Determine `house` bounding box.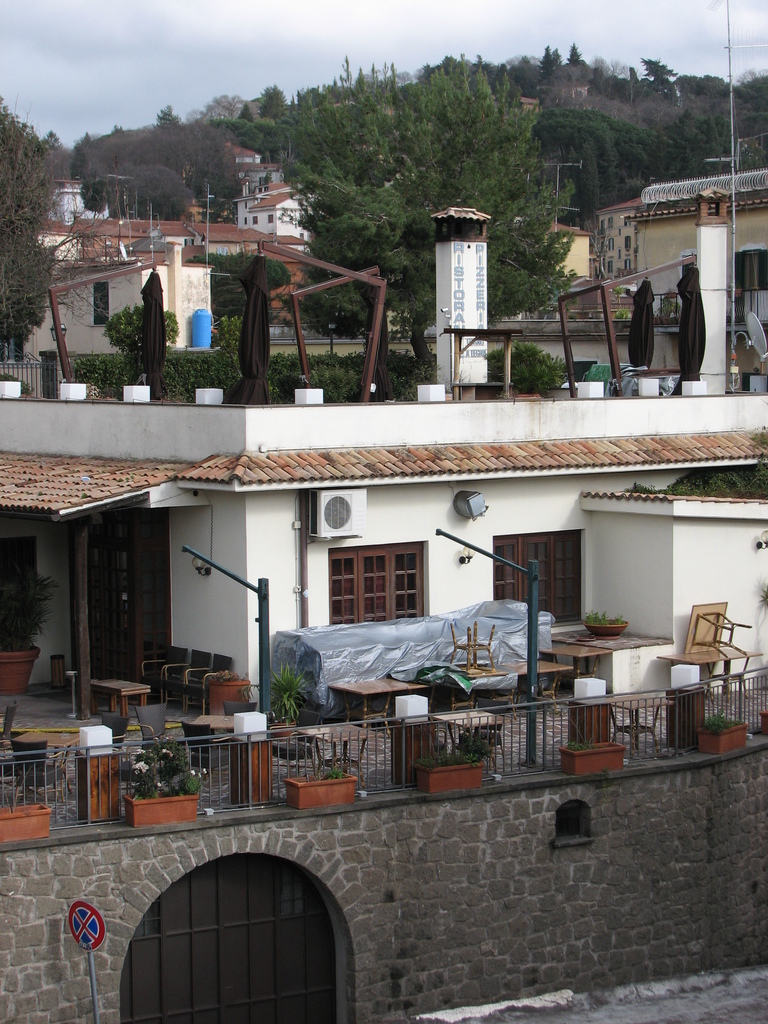
Determined: x1=0, y1=392, x2=765, y2=1022.
